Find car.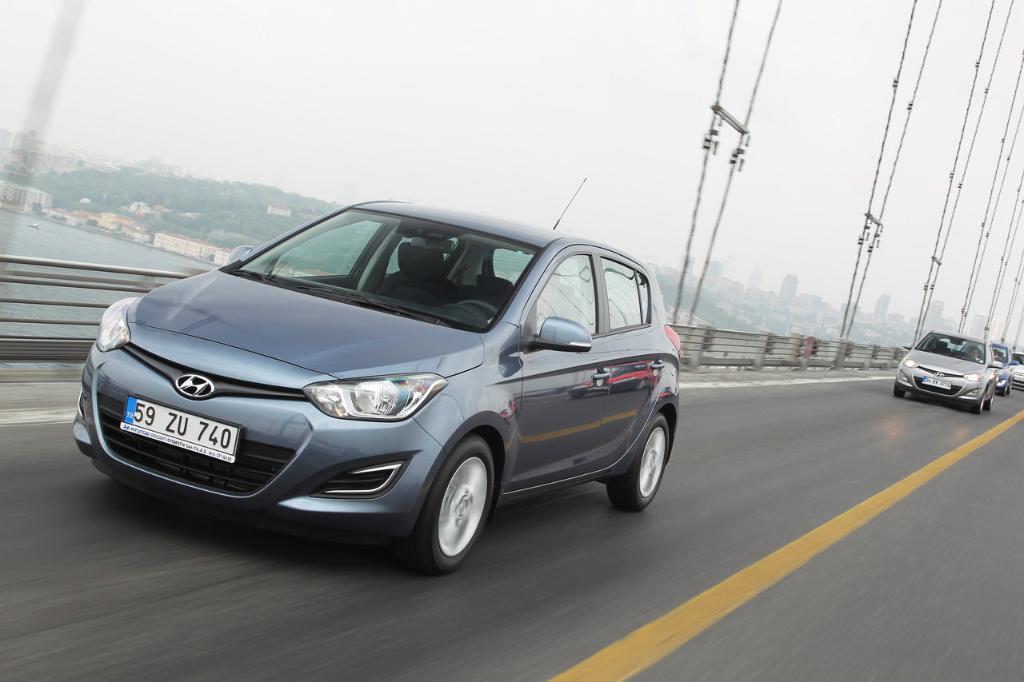
[left=959, top=343, right=1012, bottom=392].
